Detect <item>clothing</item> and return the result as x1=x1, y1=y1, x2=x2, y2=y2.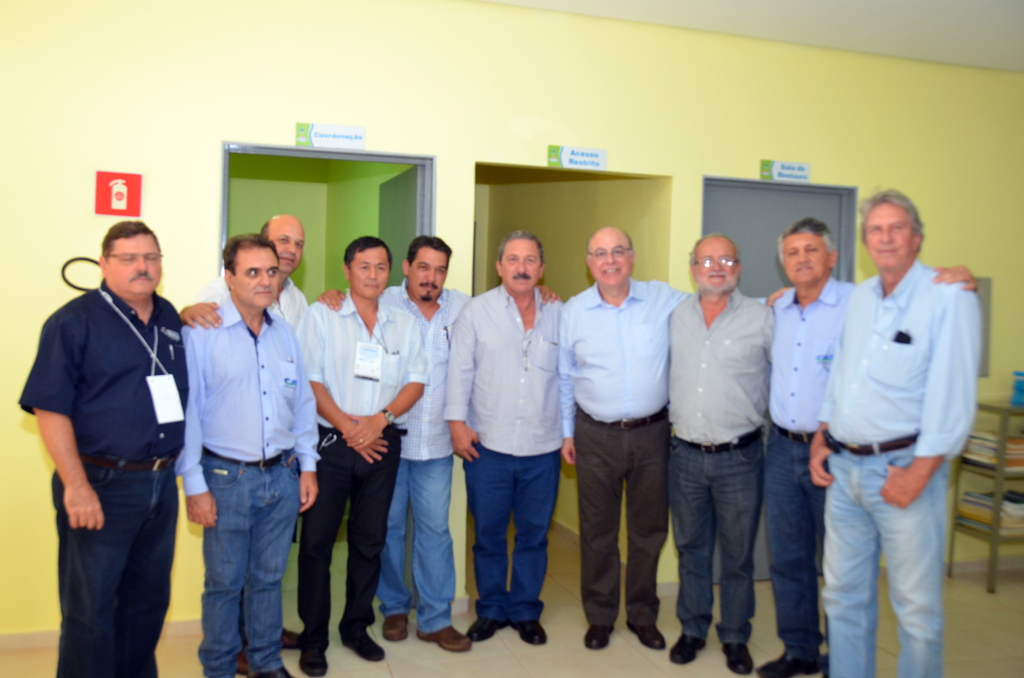
x1=541, y1=268, x2=683, y2=595.
